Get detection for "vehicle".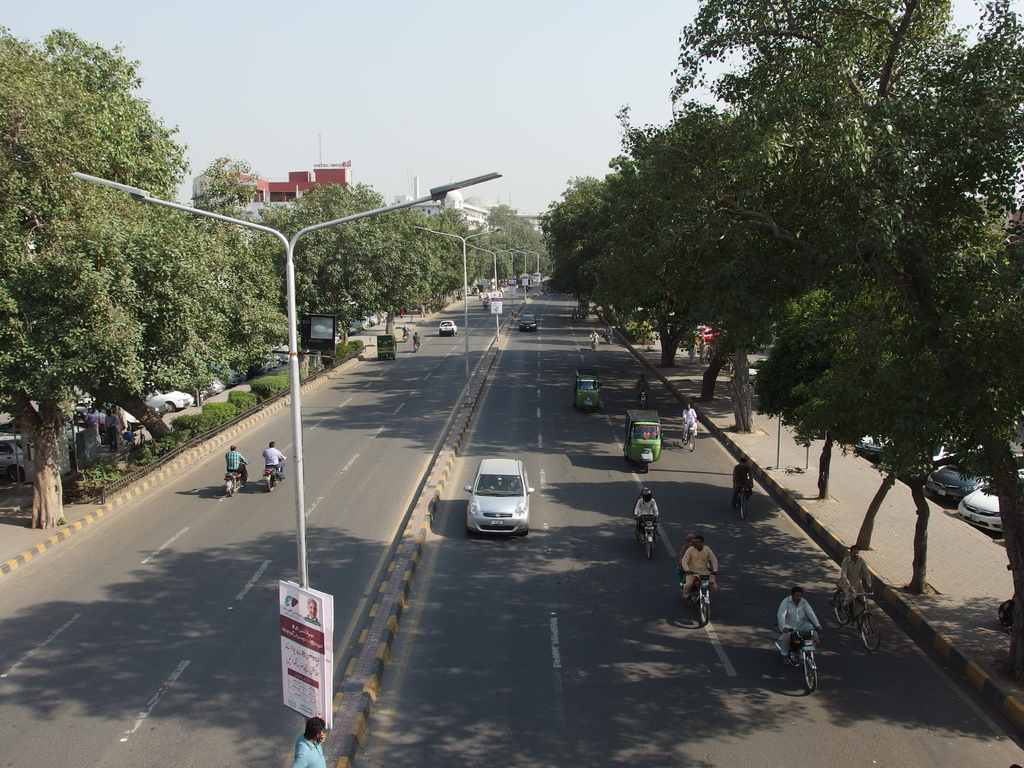
Detection: region(412, 337, 422, 353).
